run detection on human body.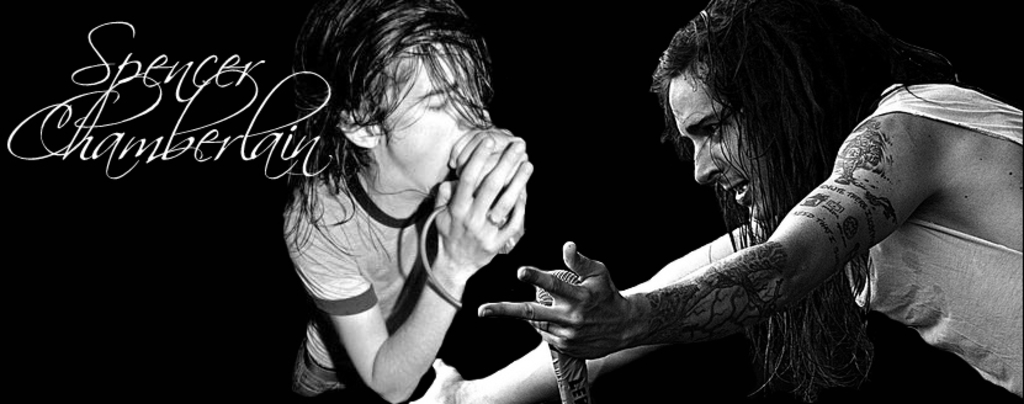
Result: l=243, t=0, r=569, b=403.
